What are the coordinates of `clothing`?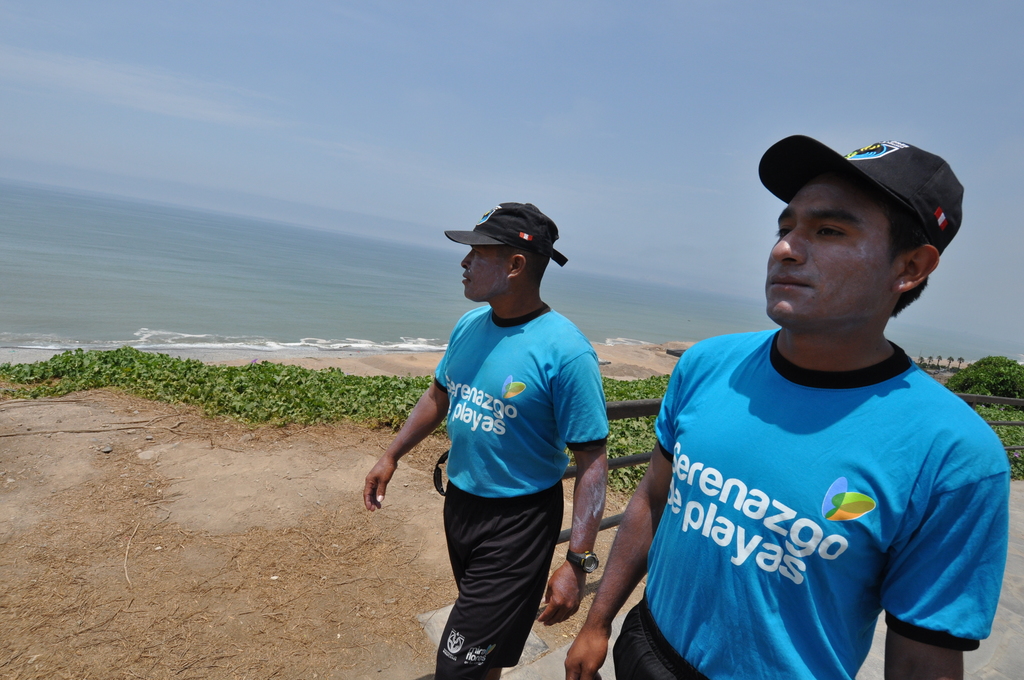
607:337:1013:679.
